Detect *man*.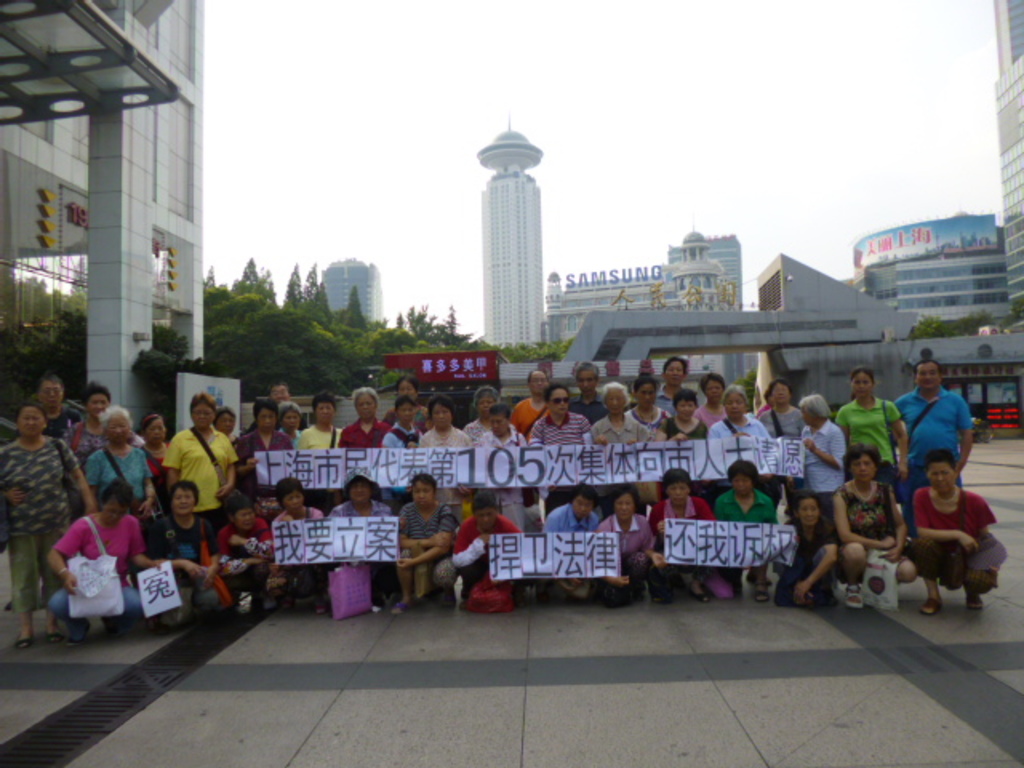
Detected at locate(541, 483, 602, 603).
